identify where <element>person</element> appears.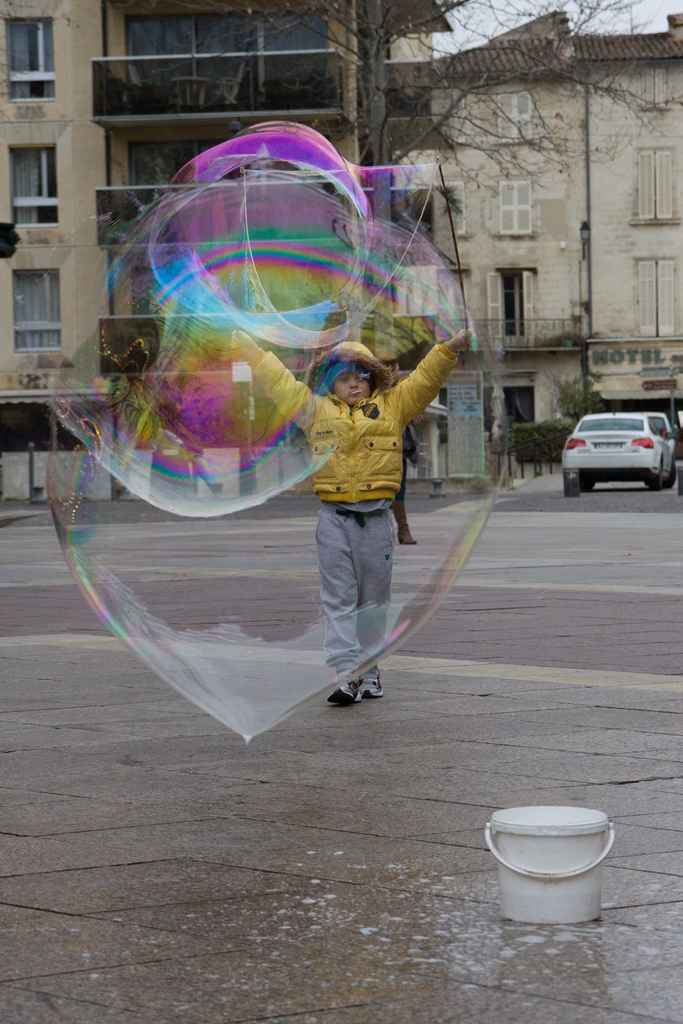
Appears at 227:326:473:706.
